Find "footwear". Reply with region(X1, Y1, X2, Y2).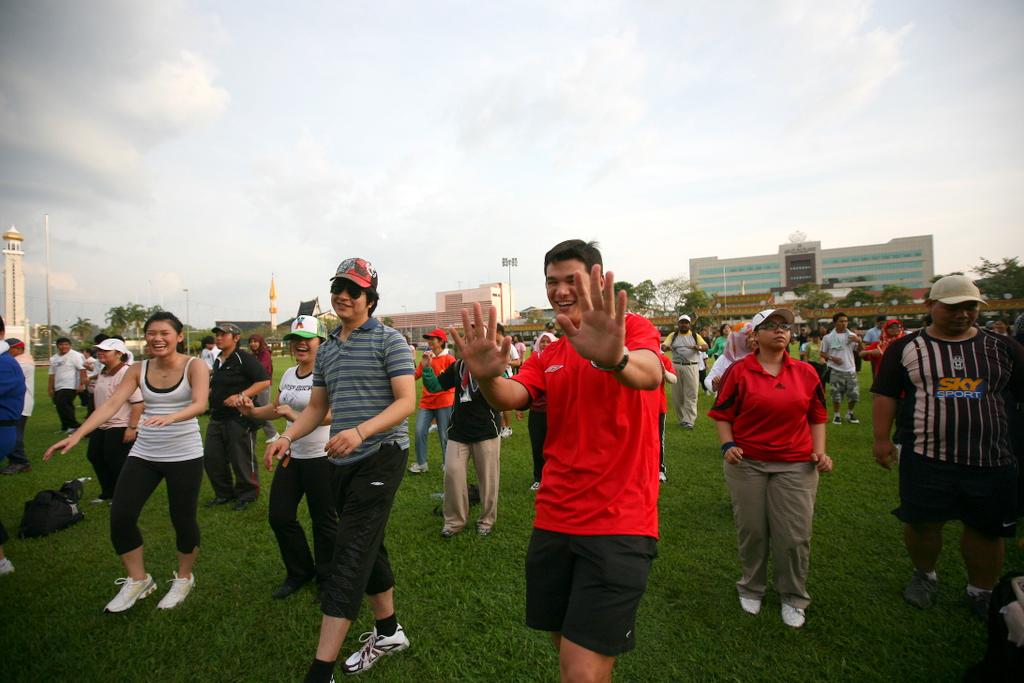
region(476, 519, 496, 538).
